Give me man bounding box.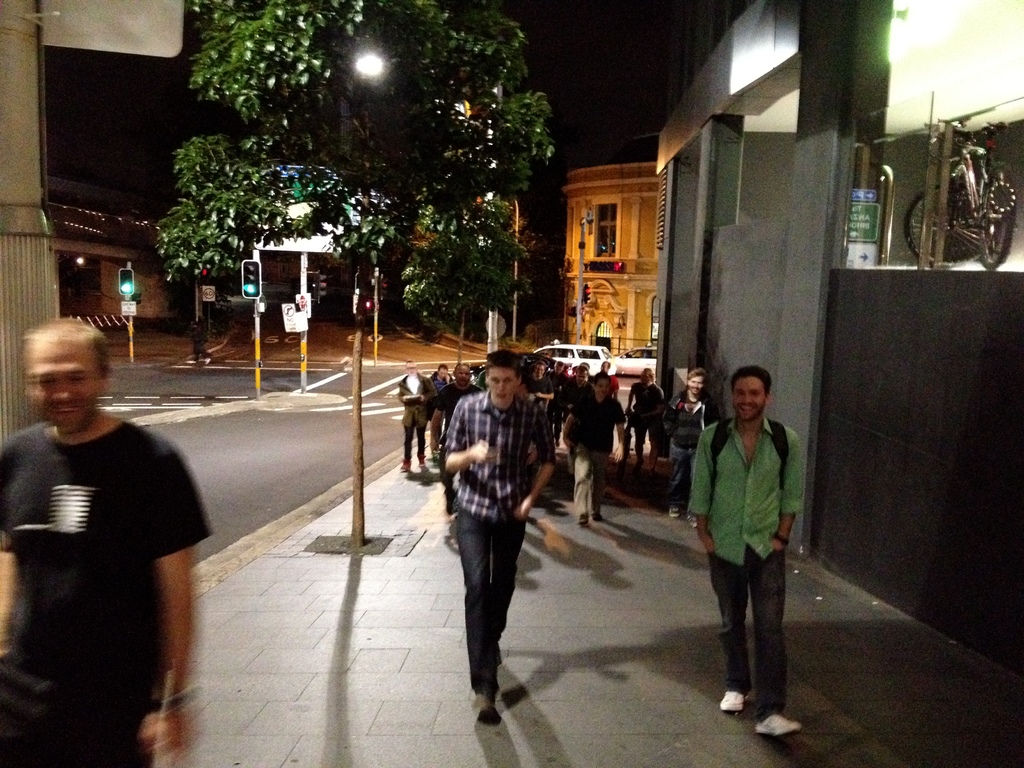
pyautogui.locateOnScreen(561, 373, 628, 527).
